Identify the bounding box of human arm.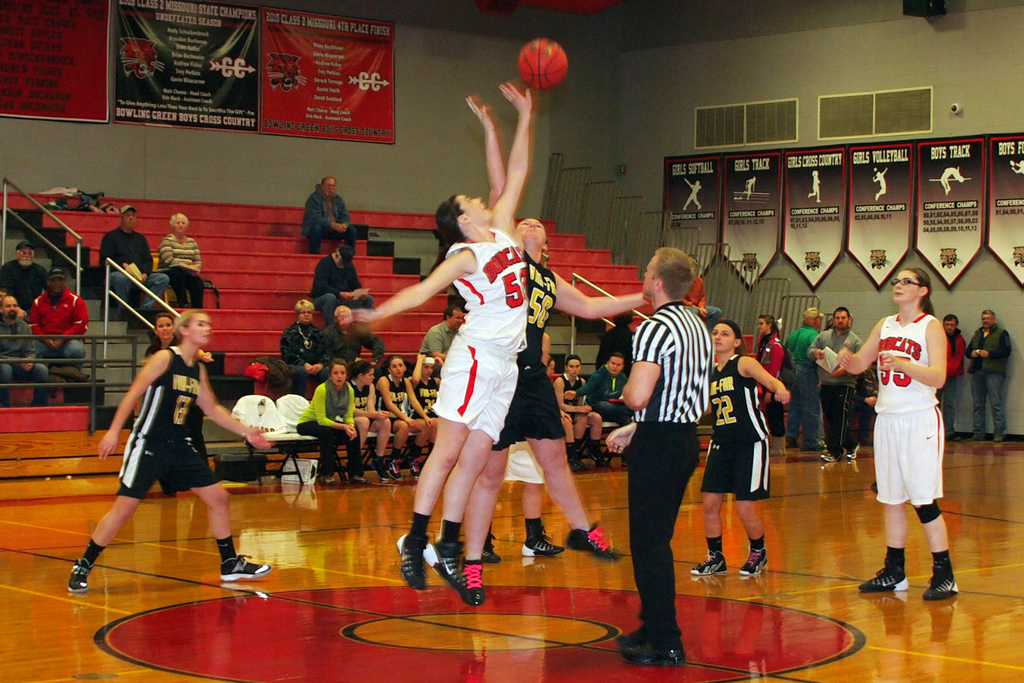
<bbox>563, 366, 602, 402</bbox>.
